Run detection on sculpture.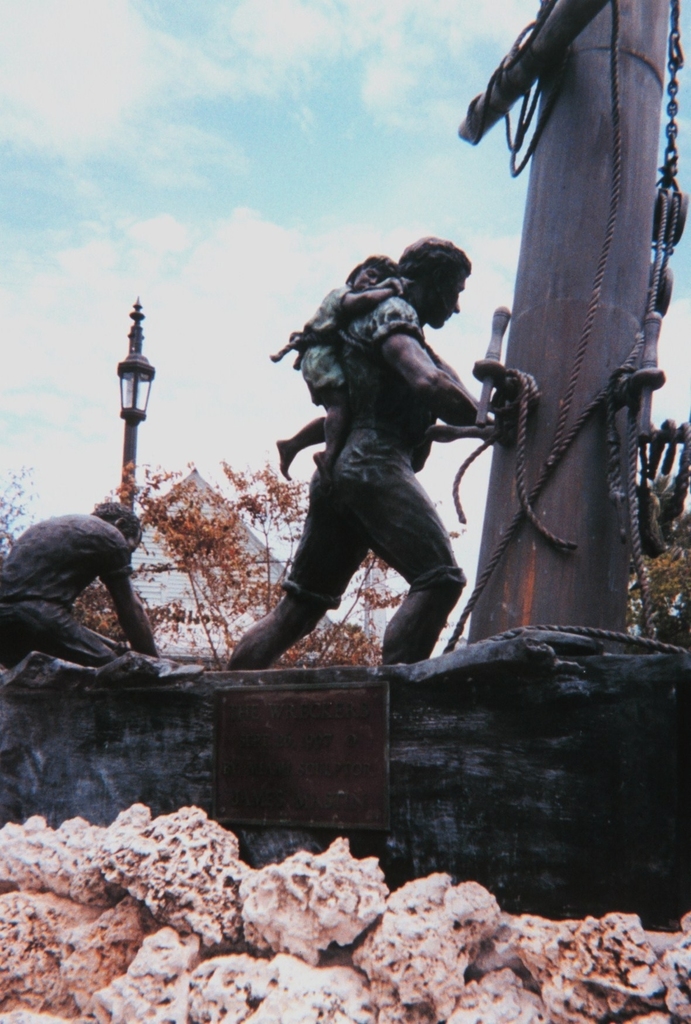
Result: [x1=238, y1=219, x2=513, y2=694].
